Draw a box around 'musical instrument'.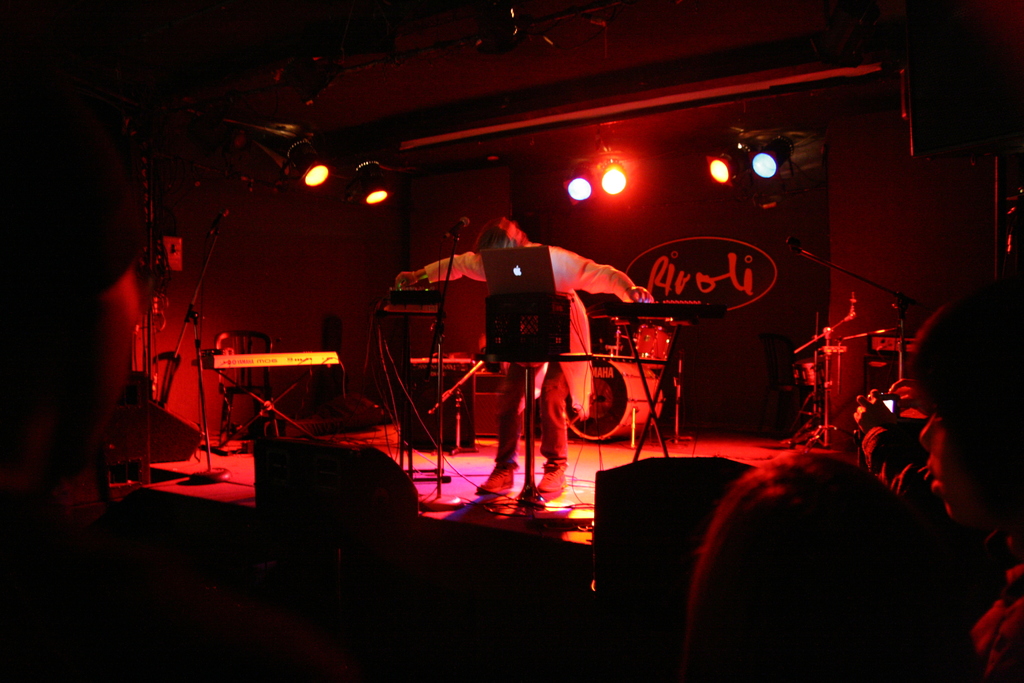
l=585, t=289, r=720, b=456.
